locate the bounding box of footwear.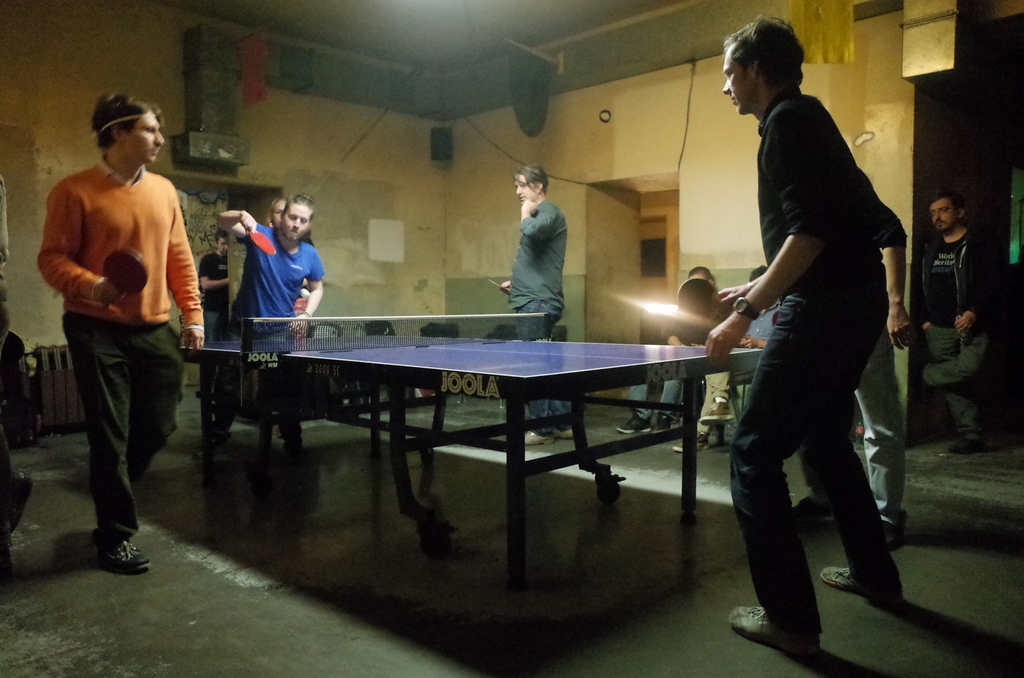
Bounding box: left=796, top=494, right=834, bottom=514.
